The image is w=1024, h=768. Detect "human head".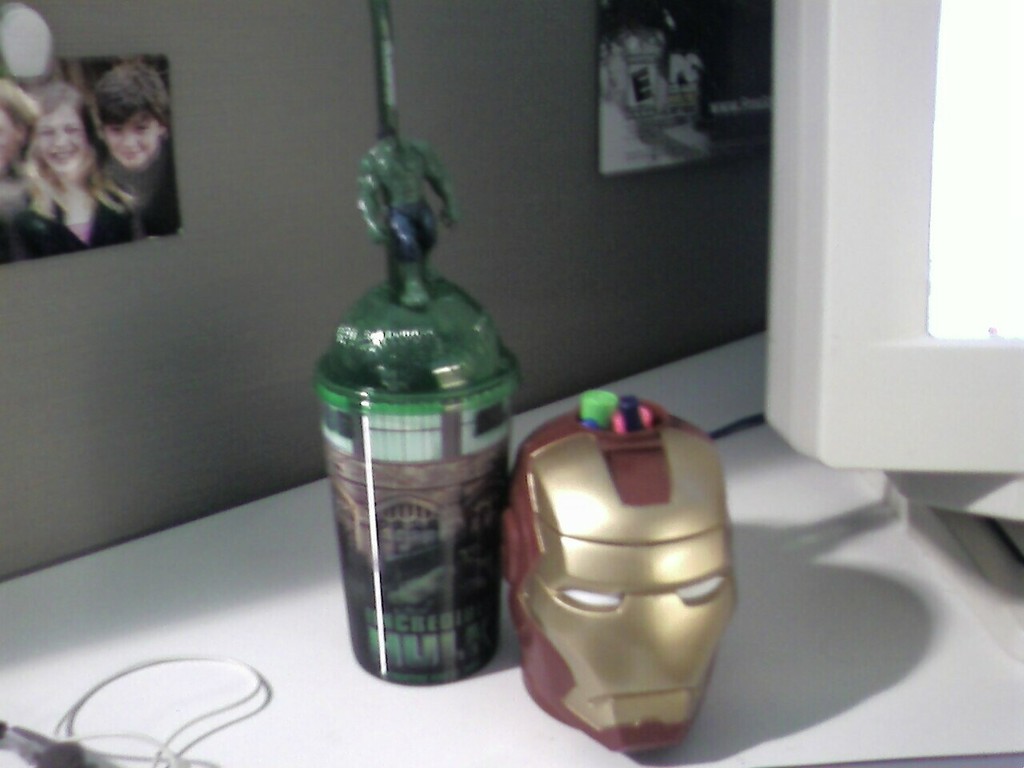
Detection: select_region(89, 59, 170, 165).
